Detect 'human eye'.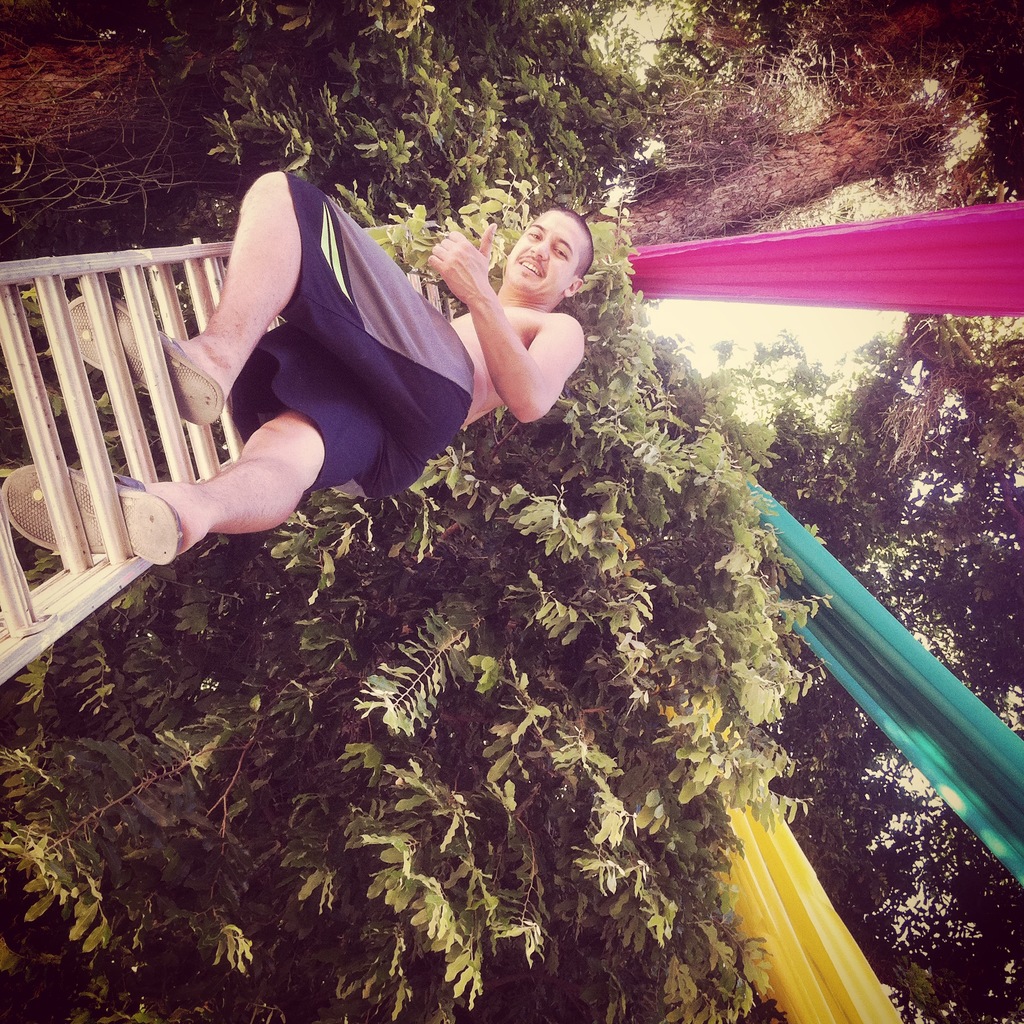
Detected at crop(525, 228, 543, 239).
